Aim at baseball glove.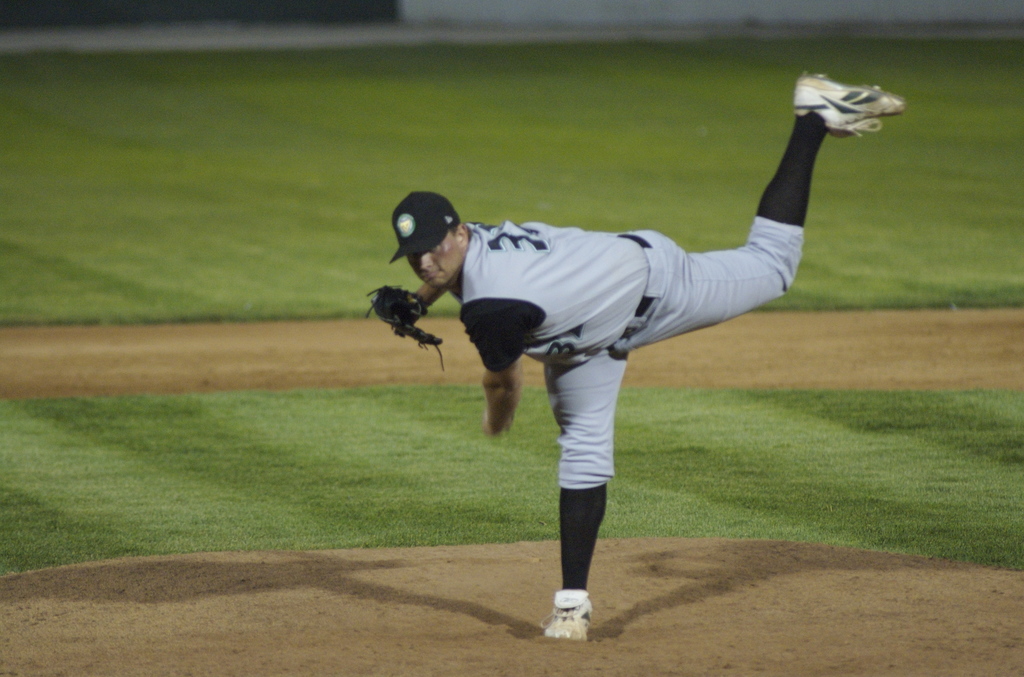
Aimed at bbox=(363, 284, 446, 371).
